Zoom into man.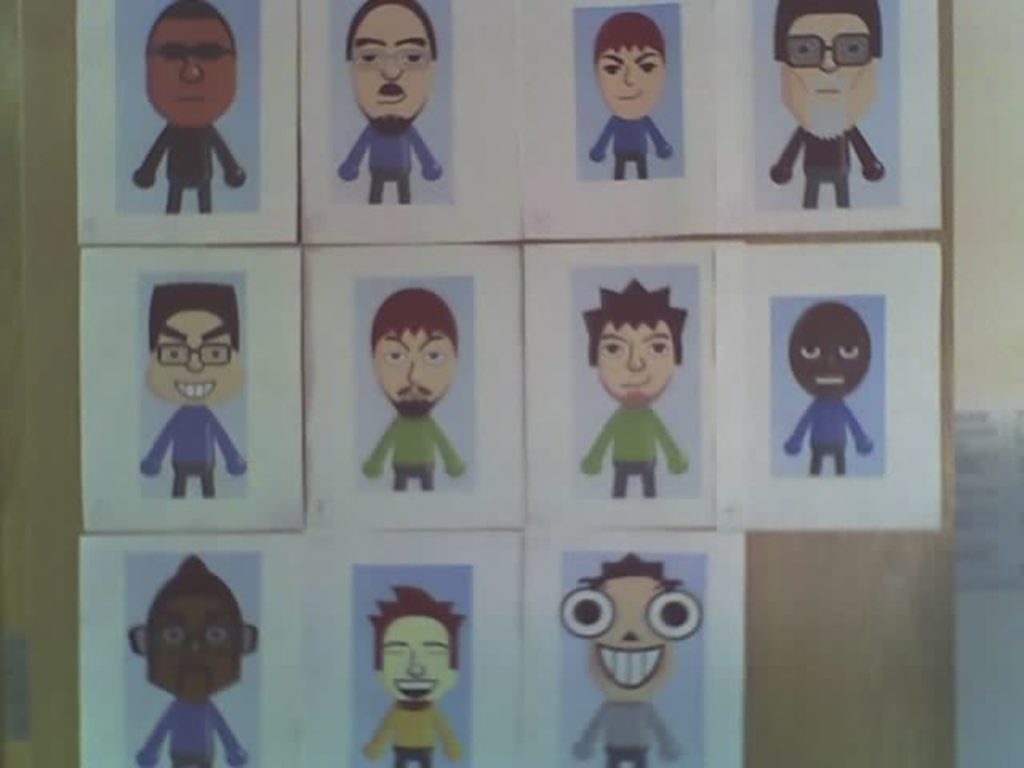
Zoom target: x1=592, y1=13, x2=677, y2=176.
